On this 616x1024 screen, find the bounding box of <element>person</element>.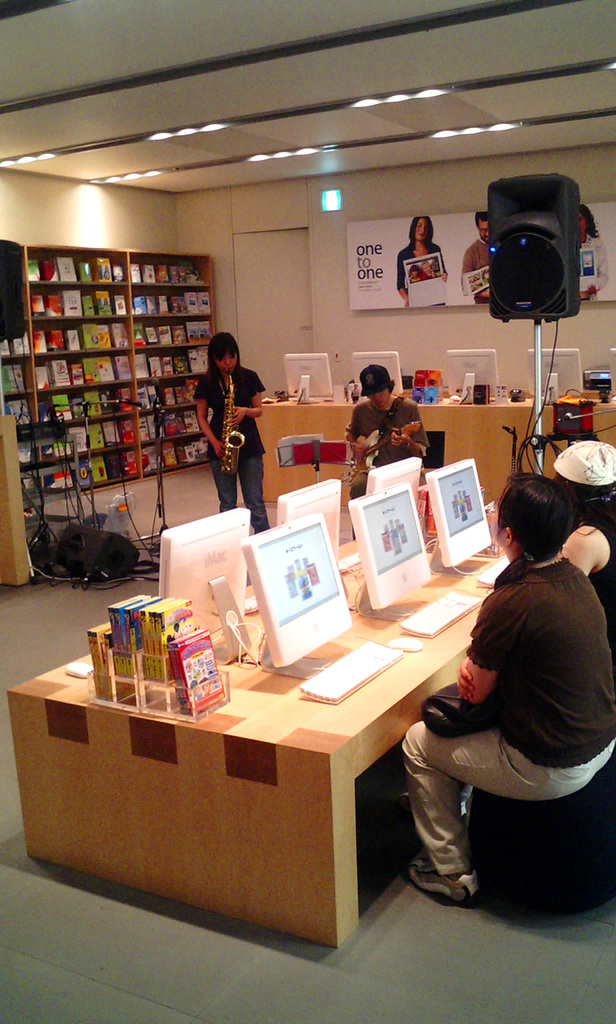
Bounding box: rect(404, 468, 615, 899).
